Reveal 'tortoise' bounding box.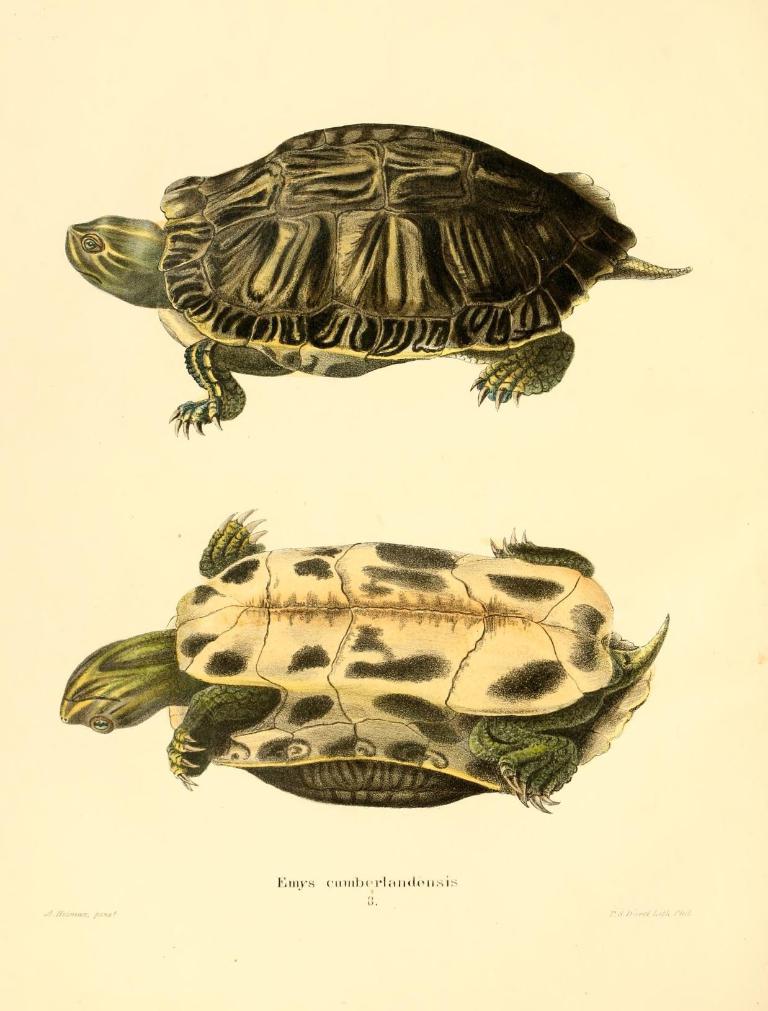
Revealed: bbox=(62, 121, 698, 436).
